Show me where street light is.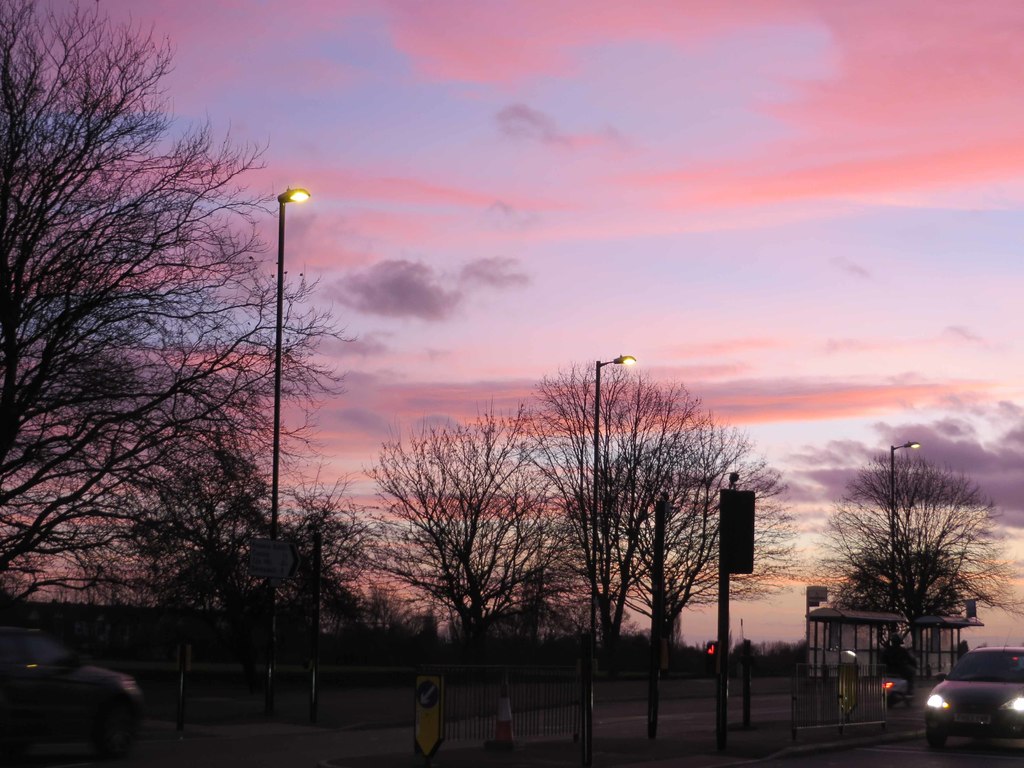
street light is at (x1=256, y1=186, x2=303, y2=714).
